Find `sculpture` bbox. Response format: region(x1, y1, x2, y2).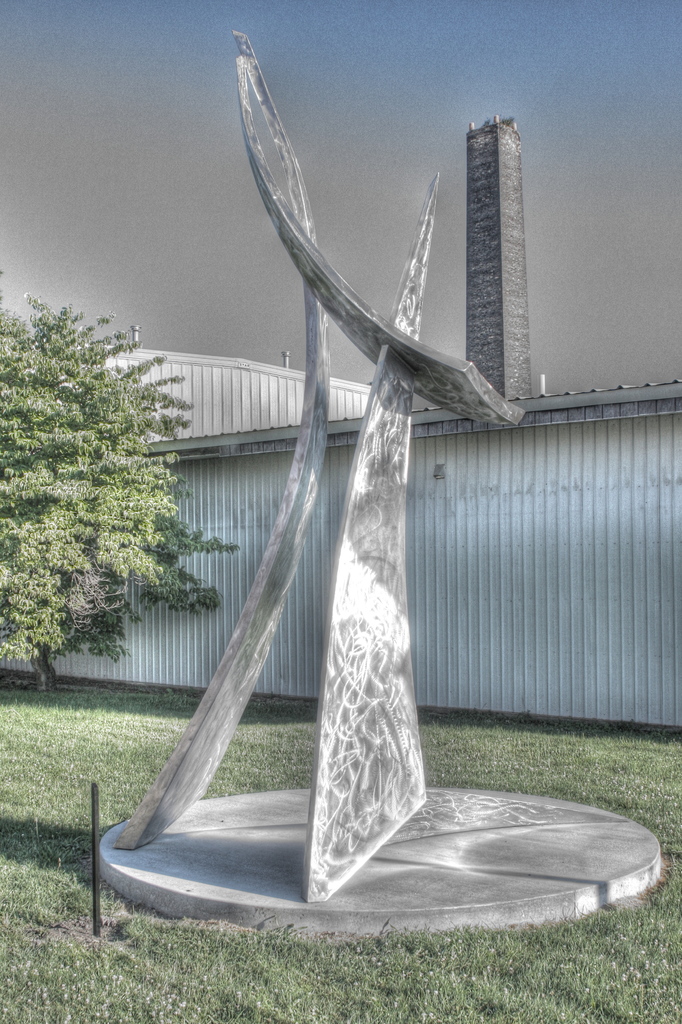
region(92, 132, 528, 888).
